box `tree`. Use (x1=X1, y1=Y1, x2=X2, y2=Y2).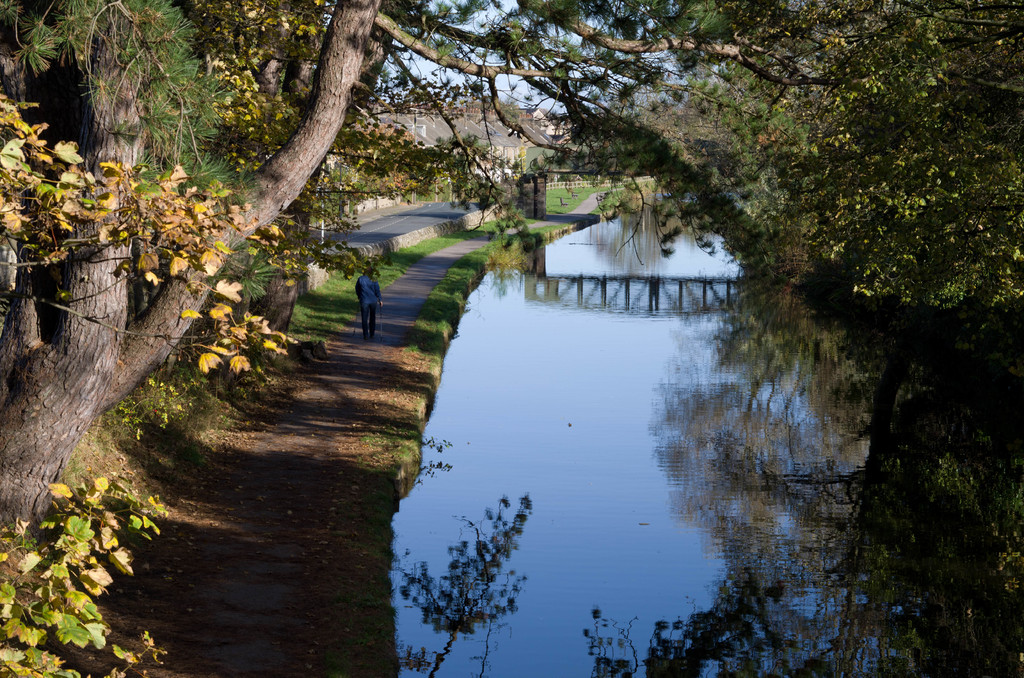
(x1=0, y1=6, x2=995, y2=611).
